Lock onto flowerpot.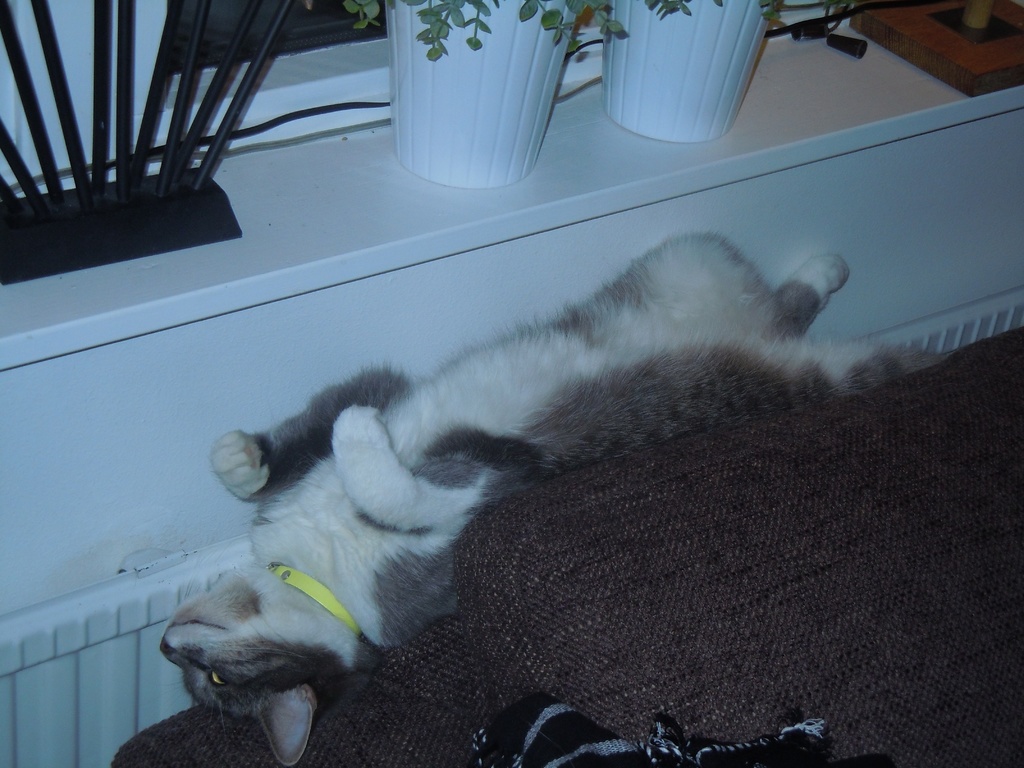
Locked: [596,1,776,143].
